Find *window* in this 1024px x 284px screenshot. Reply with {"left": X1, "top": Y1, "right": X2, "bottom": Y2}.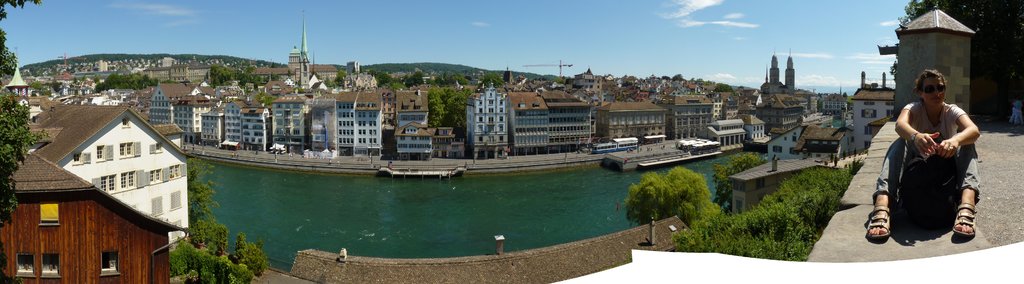
{"left": 166, "top": 163, "right": 188, "bottom": 181}.
